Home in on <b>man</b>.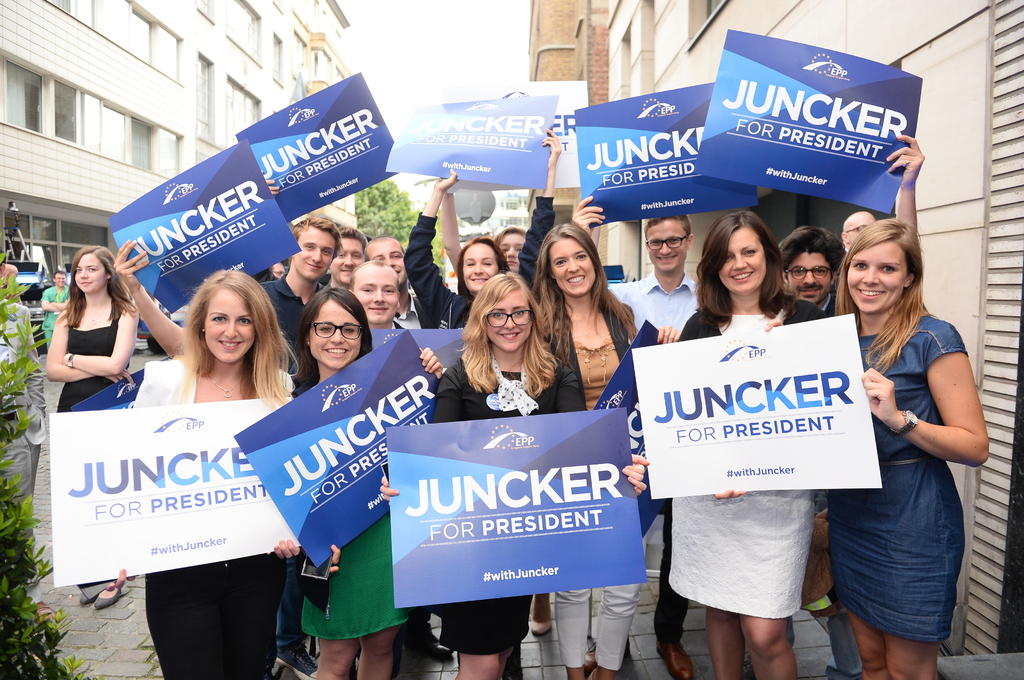
Homed in at (left=842, top=135, right=924, bottom=262).
